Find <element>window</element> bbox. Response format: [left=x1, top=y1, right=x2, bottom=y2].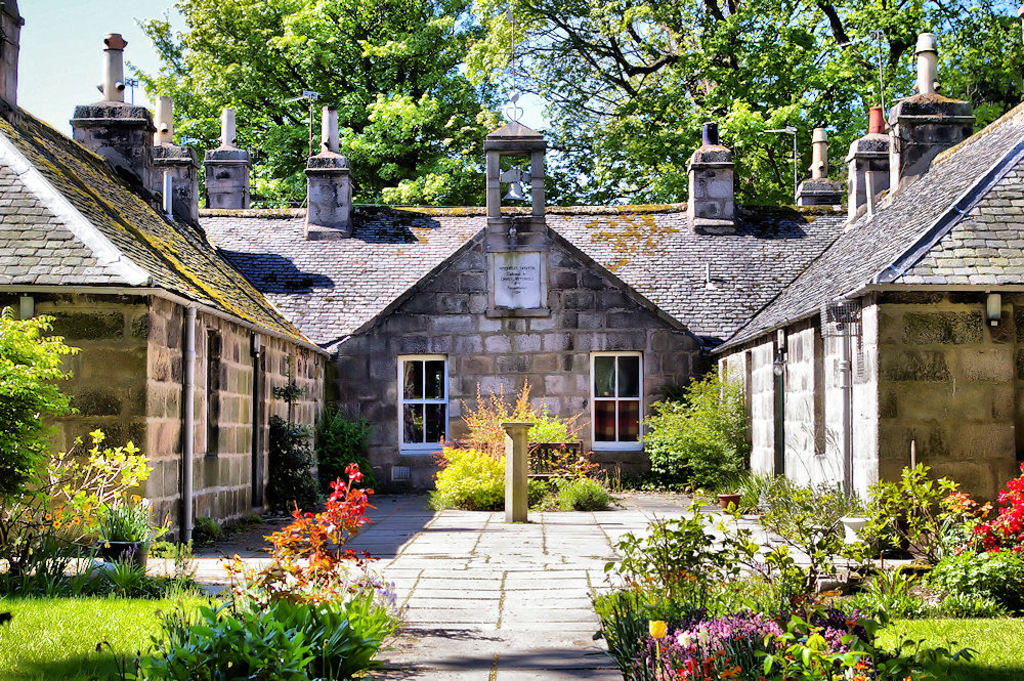
[left=205, top=330, right=224, bottom=463].
